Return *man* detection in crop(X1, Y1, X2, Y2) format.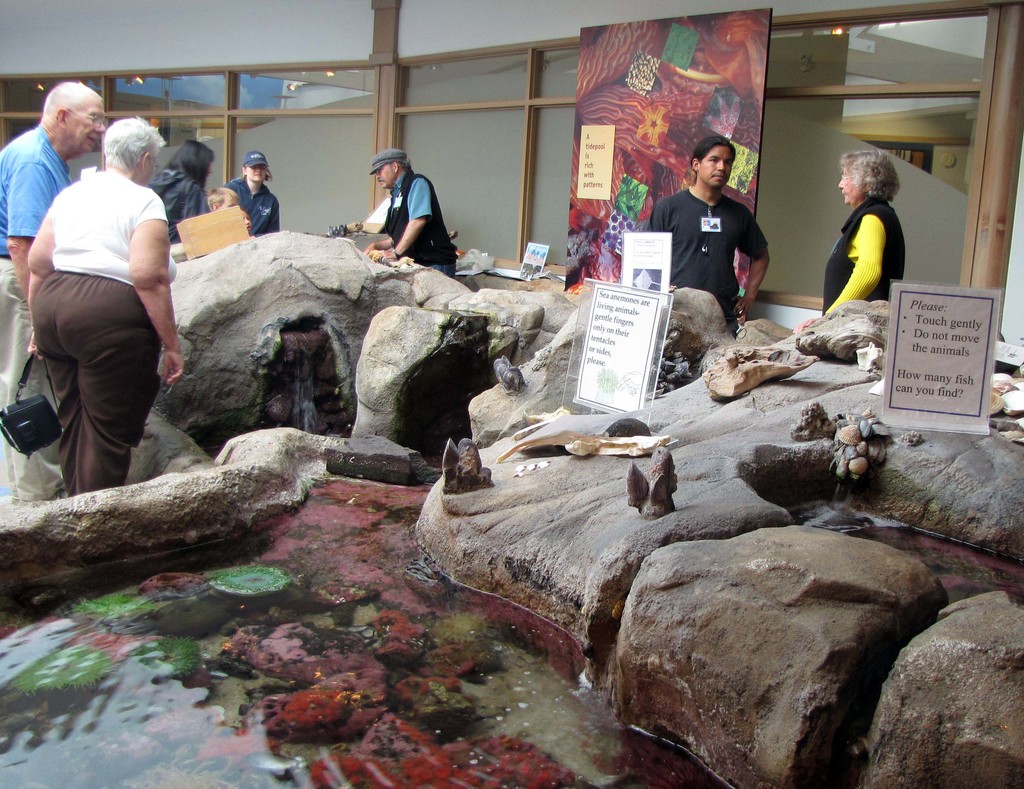
crop(365, 151, 456, 280).
